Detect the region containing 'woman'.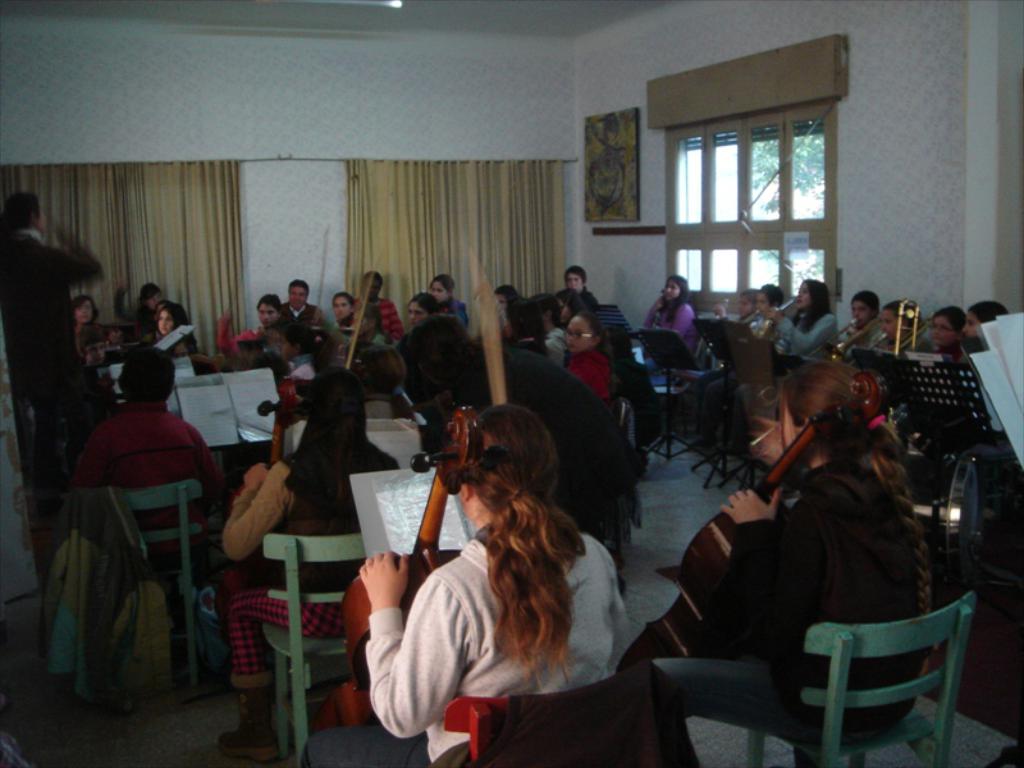
select_region(65, 285, 124, 360).
